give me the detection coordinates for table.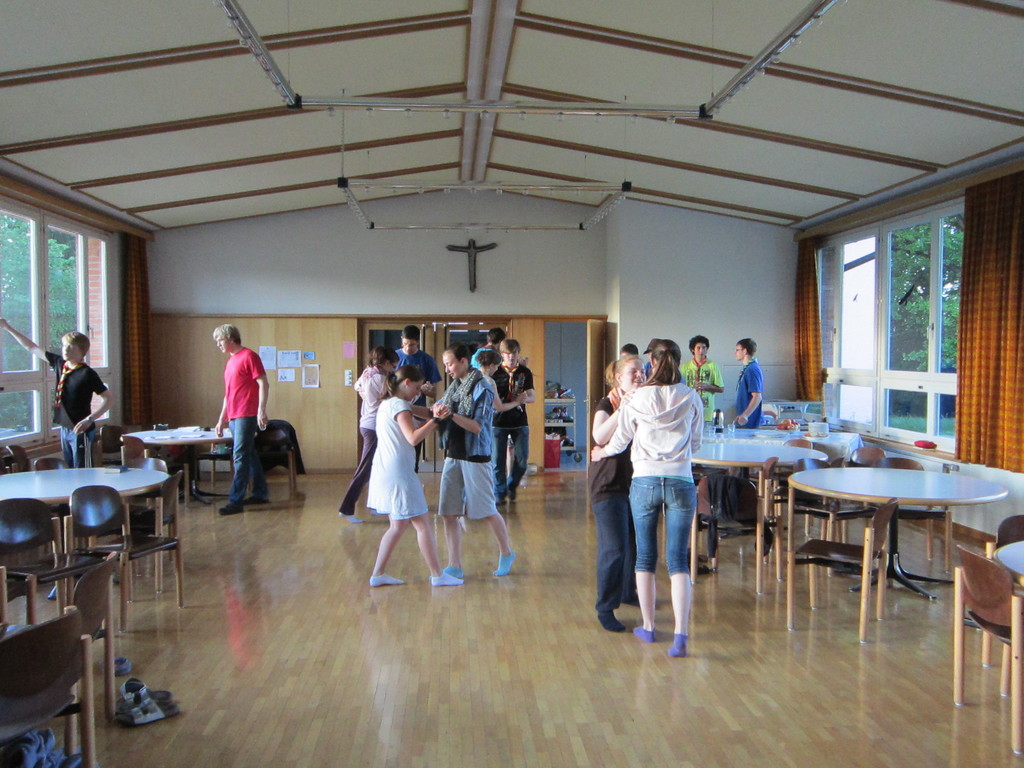
774,428,1015,668.
